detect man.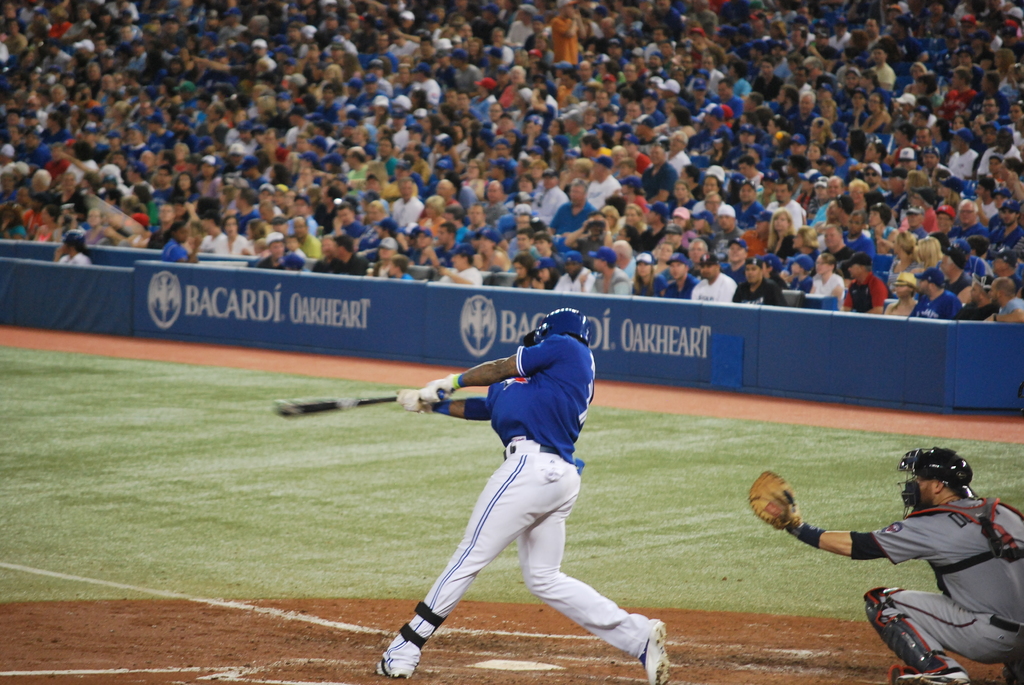
Detected at detection(592, 246, 632, 296).
